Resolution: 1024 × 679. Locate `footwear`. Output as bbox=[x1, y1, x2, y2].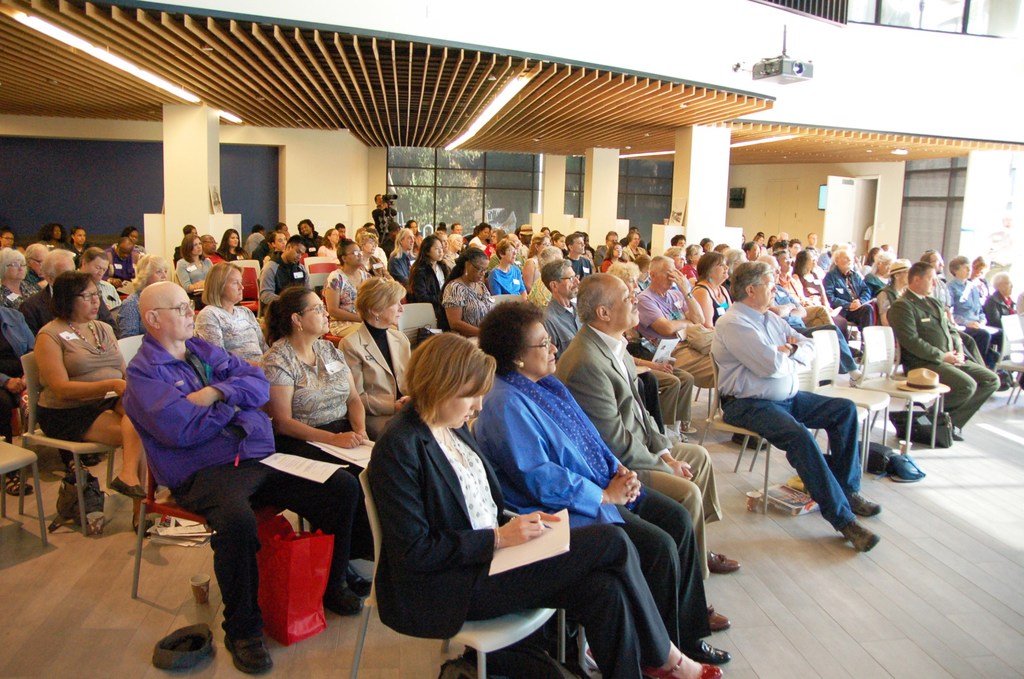
bbox=[678, 421, 697, 432].
